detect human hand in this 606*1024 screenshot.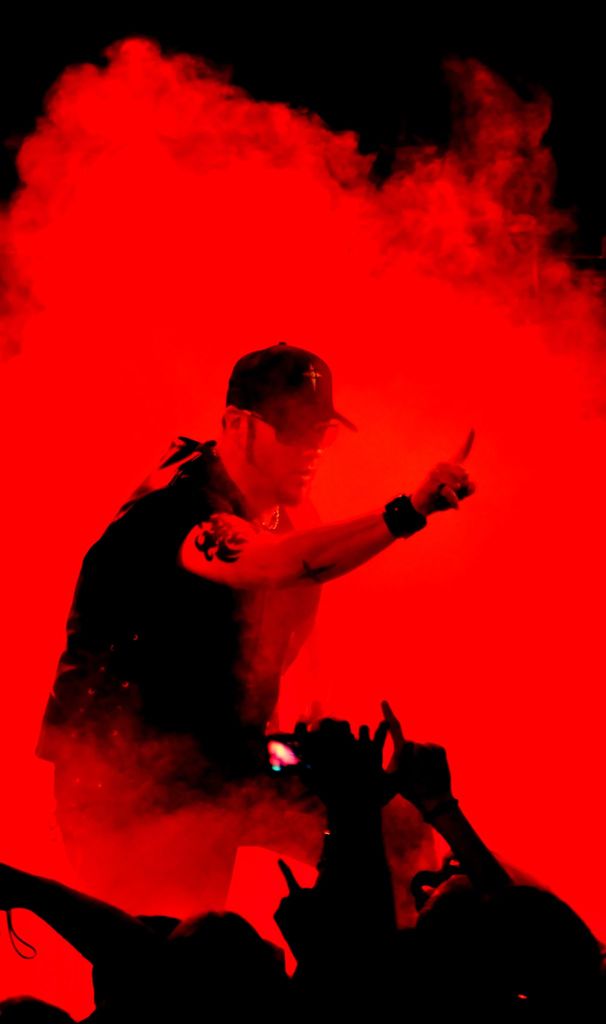
Detection: (x1=0, y1=865, x2=21, y2=915).
